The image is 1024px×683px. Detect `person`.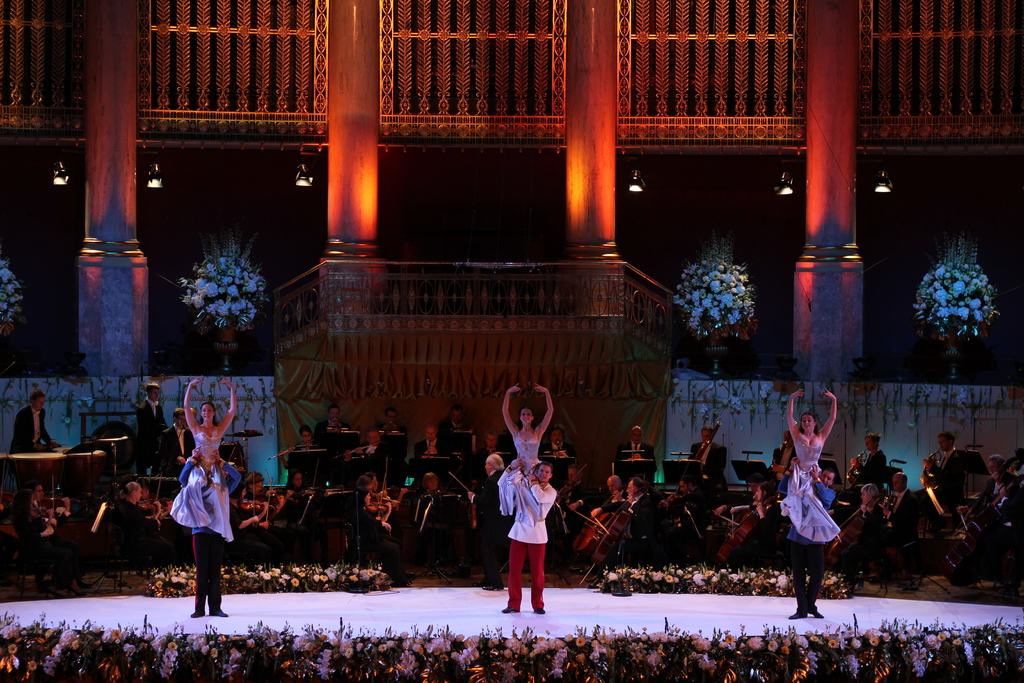
Detection: 955:502:1020:585.
